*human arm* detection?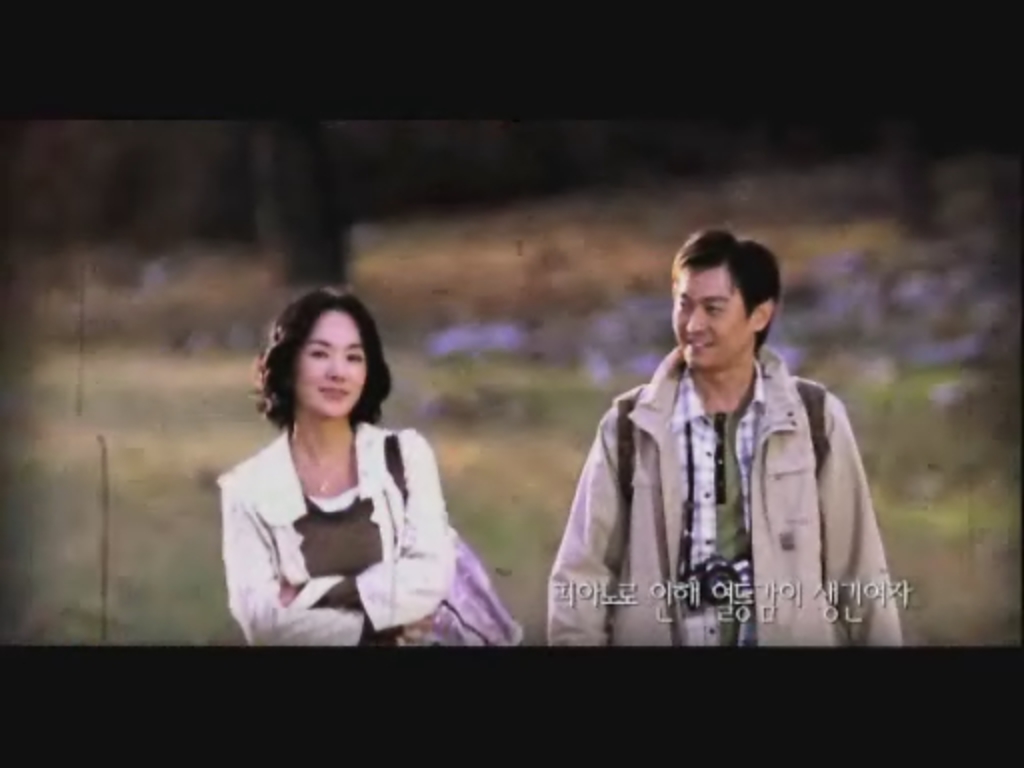
Rect(814, 396, 904, 646)
